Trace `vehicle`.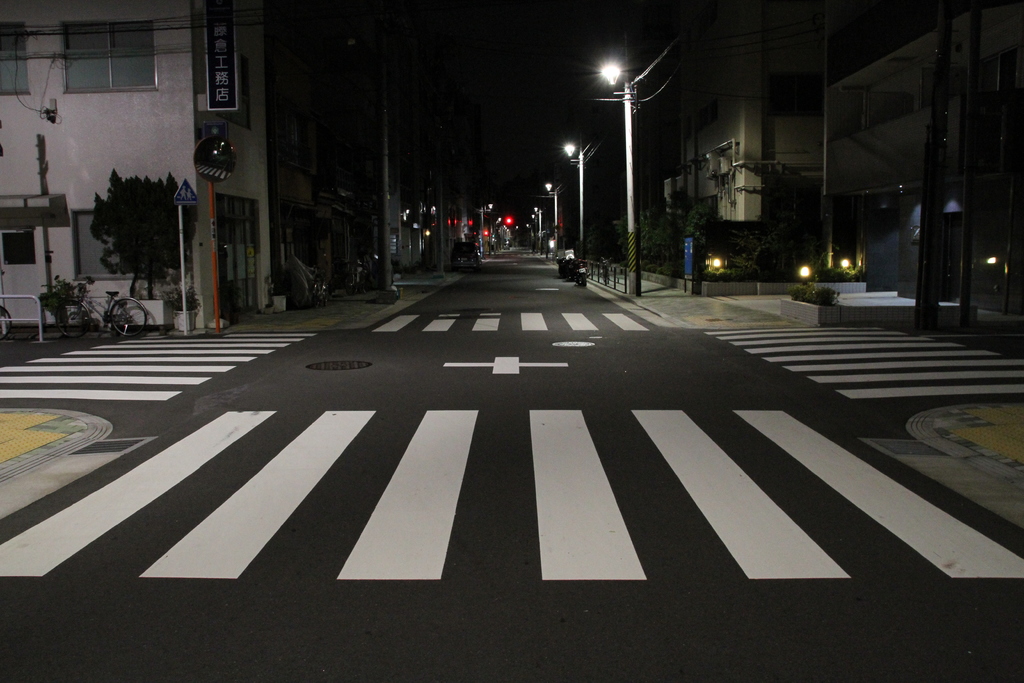
Traced to BBox(309, 267, 330, 309).
